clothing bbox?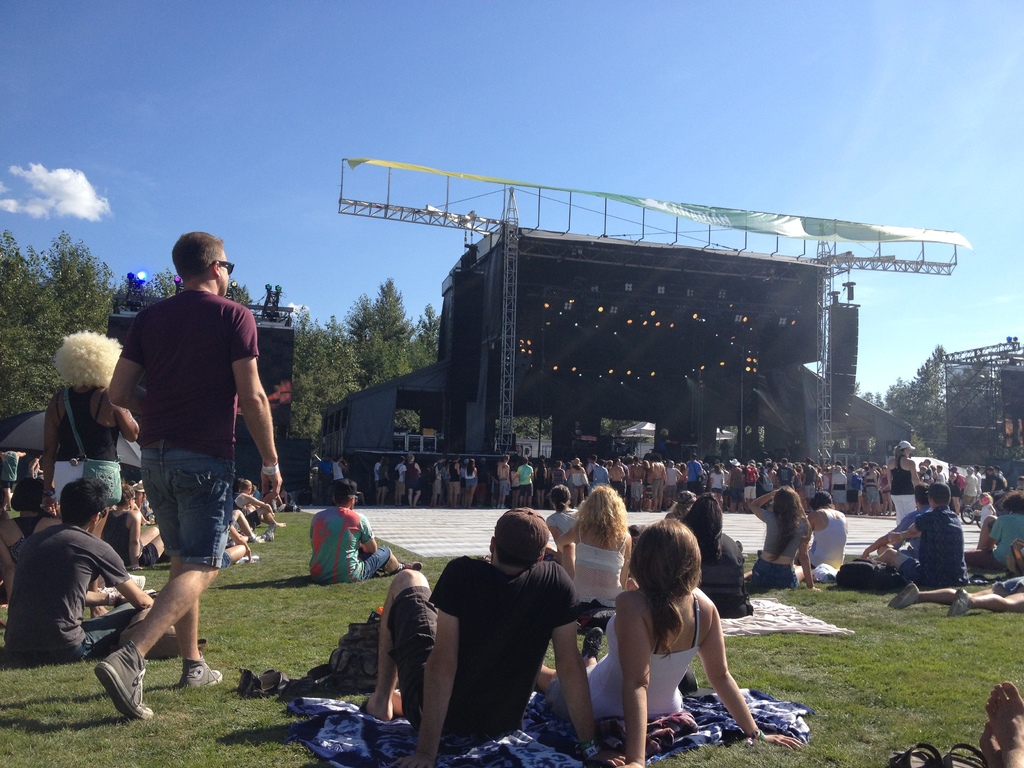
left=0, top=450, right=19, bottom=487
